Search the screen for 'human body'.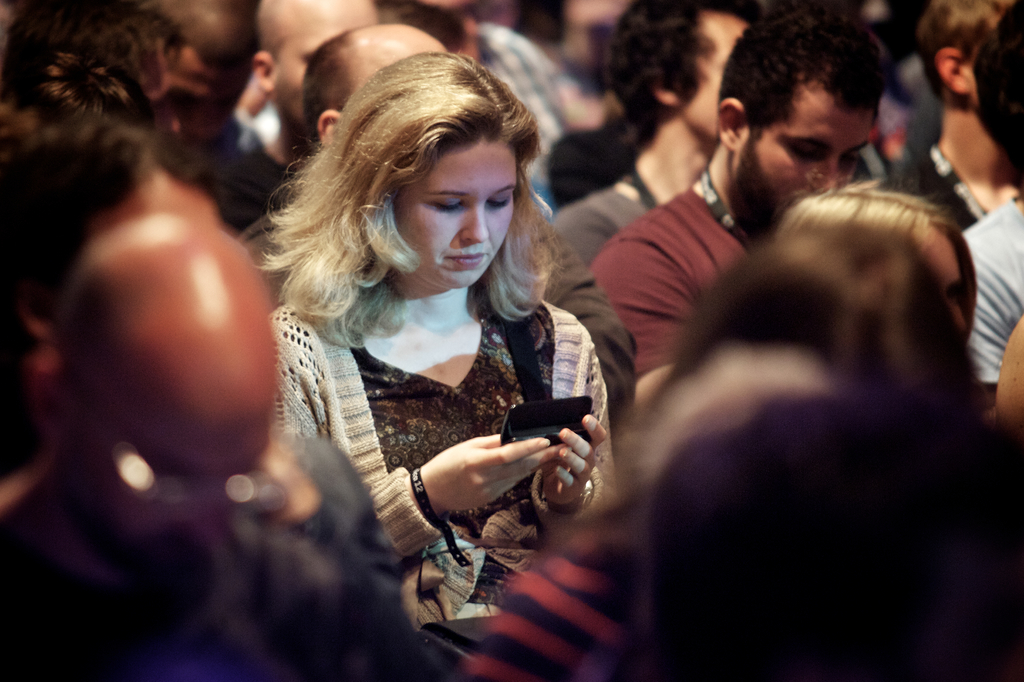
Found at left=874, top=115, right=1011, bottom=228.
